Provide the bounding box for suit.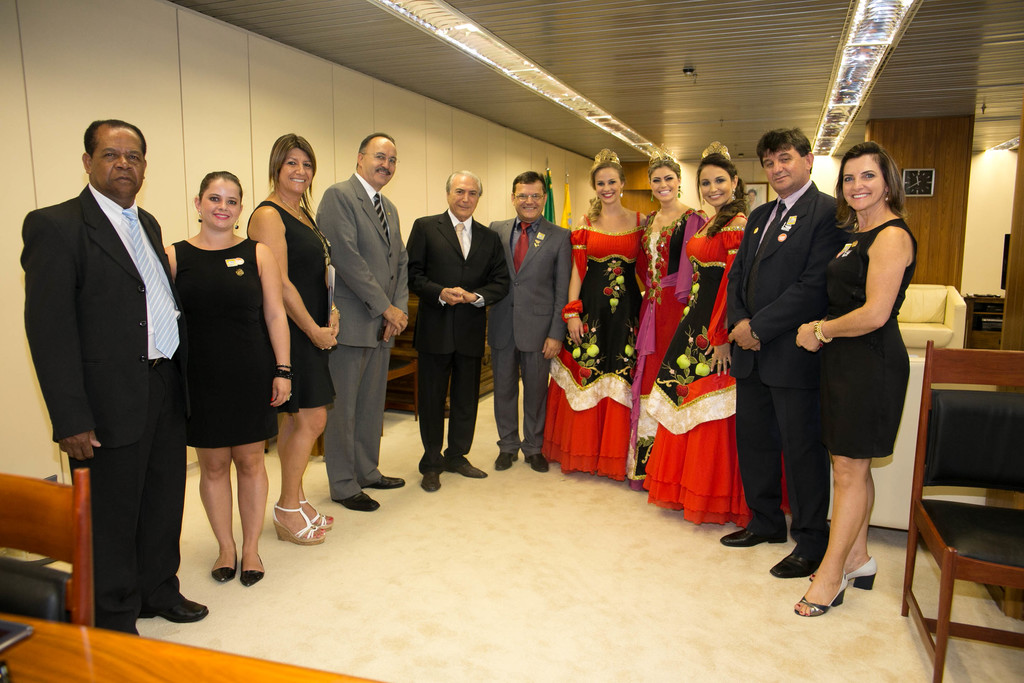
408, 174, 504, 483.
